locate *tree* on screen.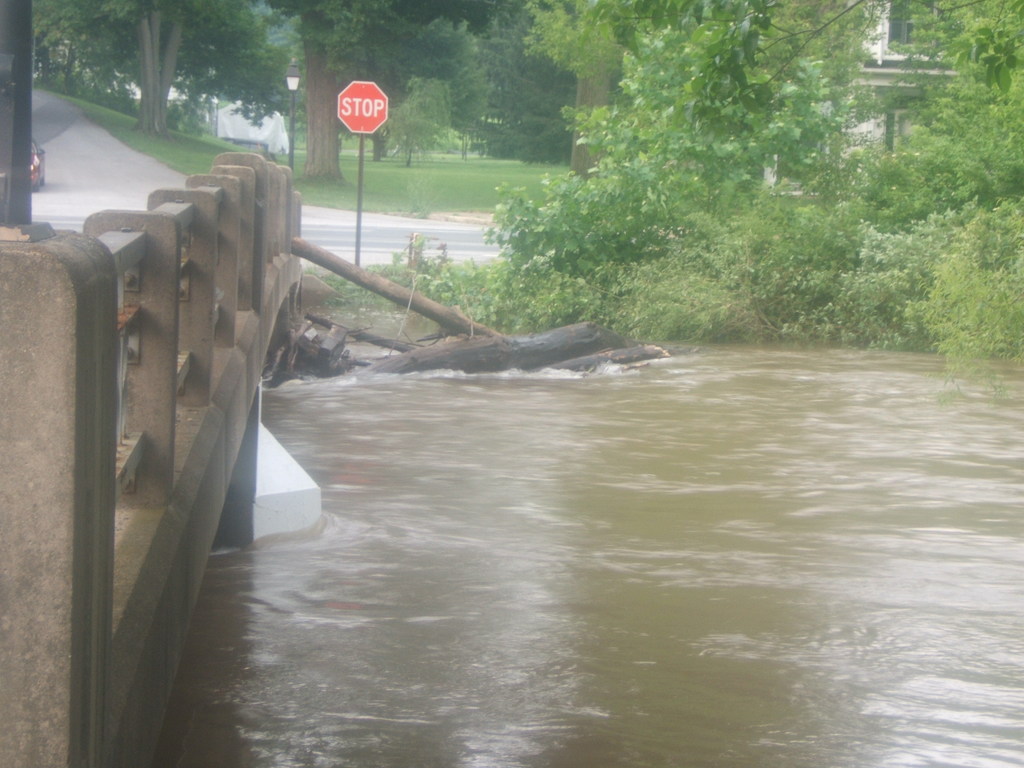
On screen at box(499, 0, 849, 265).
